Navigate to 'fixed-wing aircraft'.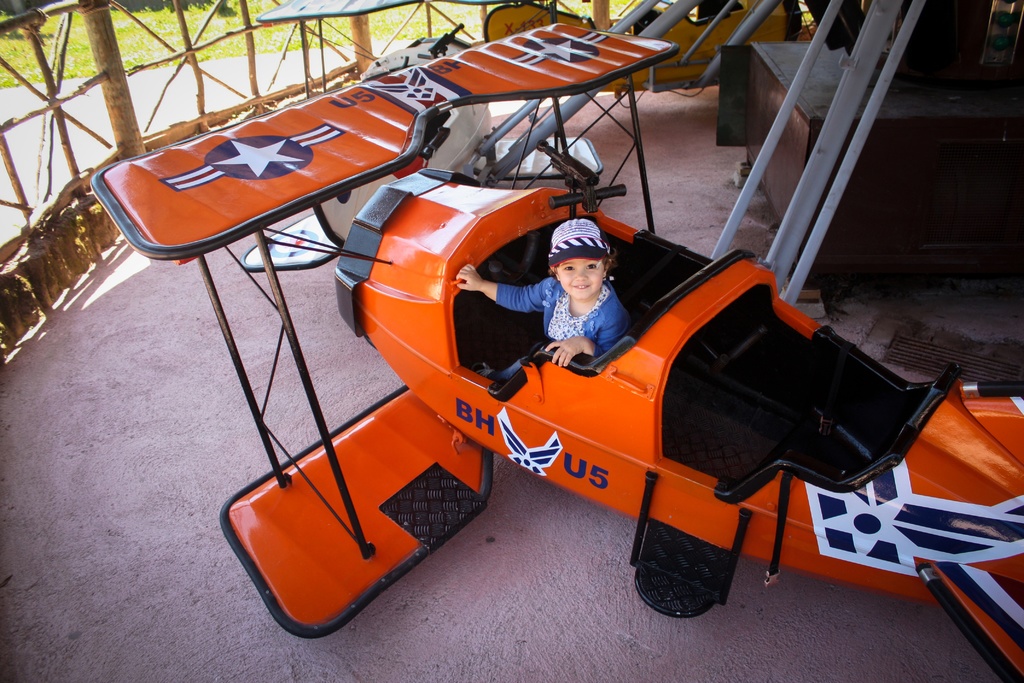
Navigation target: x1=80 y1=15 x2=1023 y2=682.
